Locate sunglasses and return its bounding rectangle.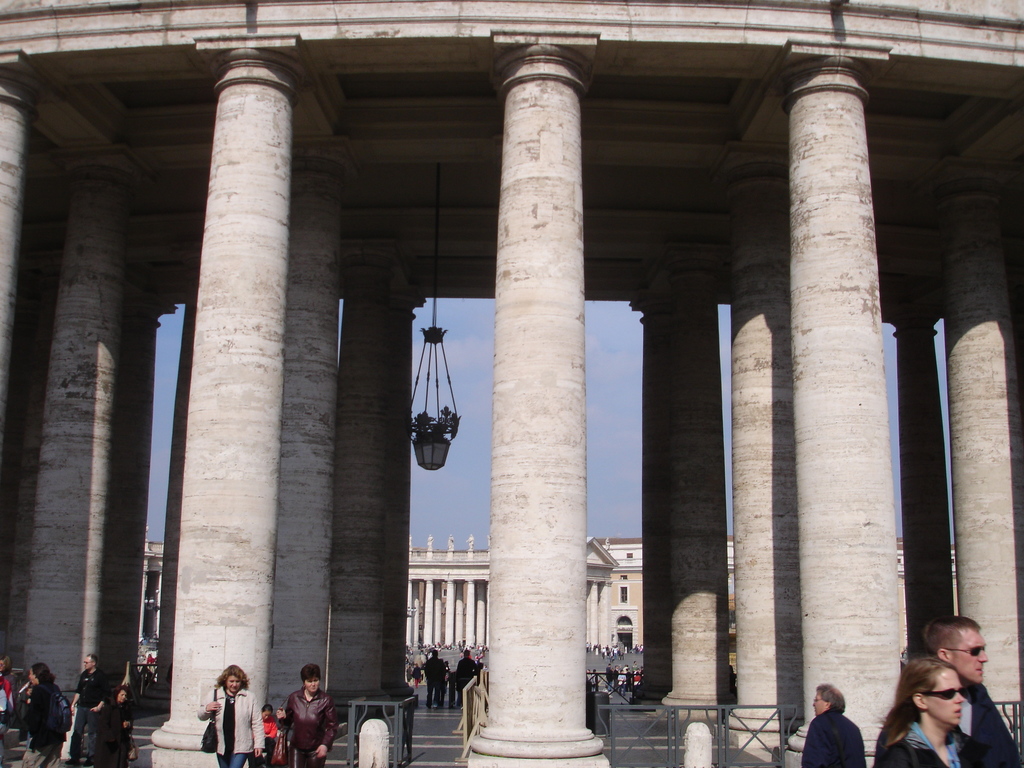
943,640,985,657.
